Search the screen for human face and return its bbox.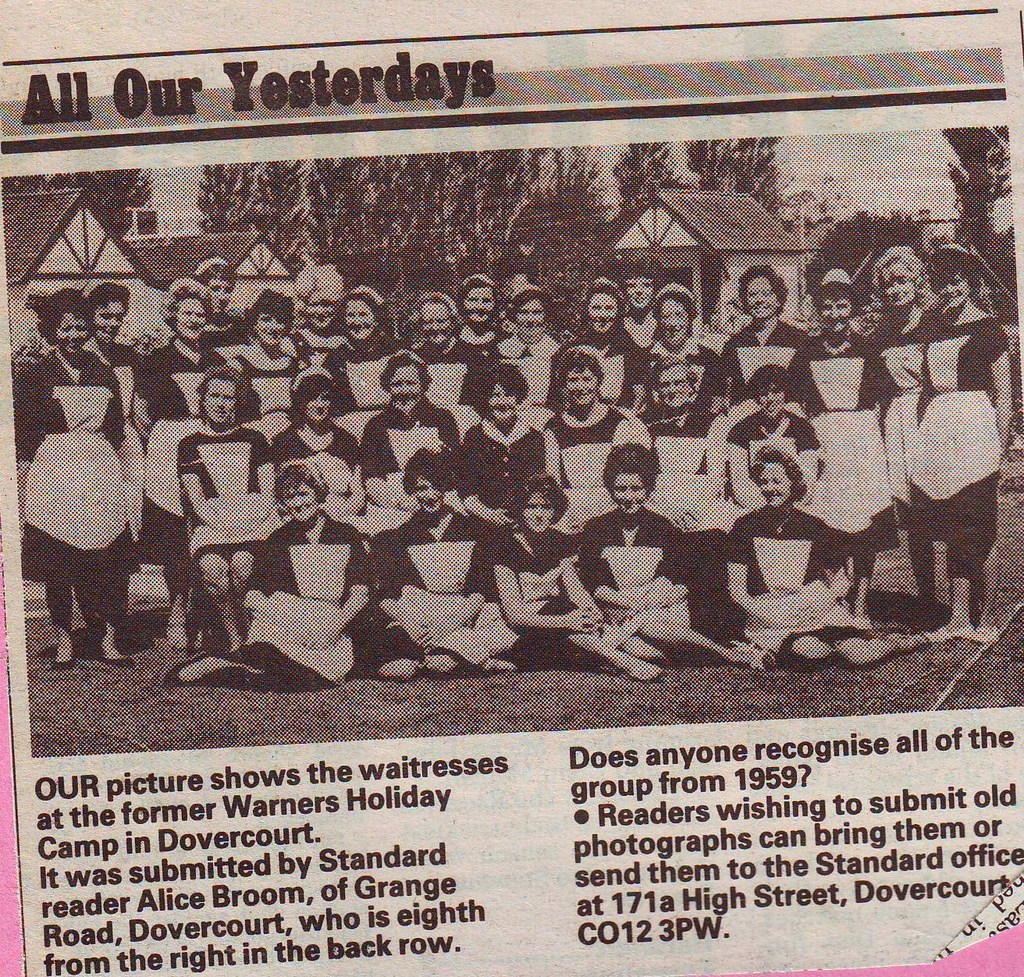
Found: pyautogui.locateOnScreen(940, 267, 967, 309).
